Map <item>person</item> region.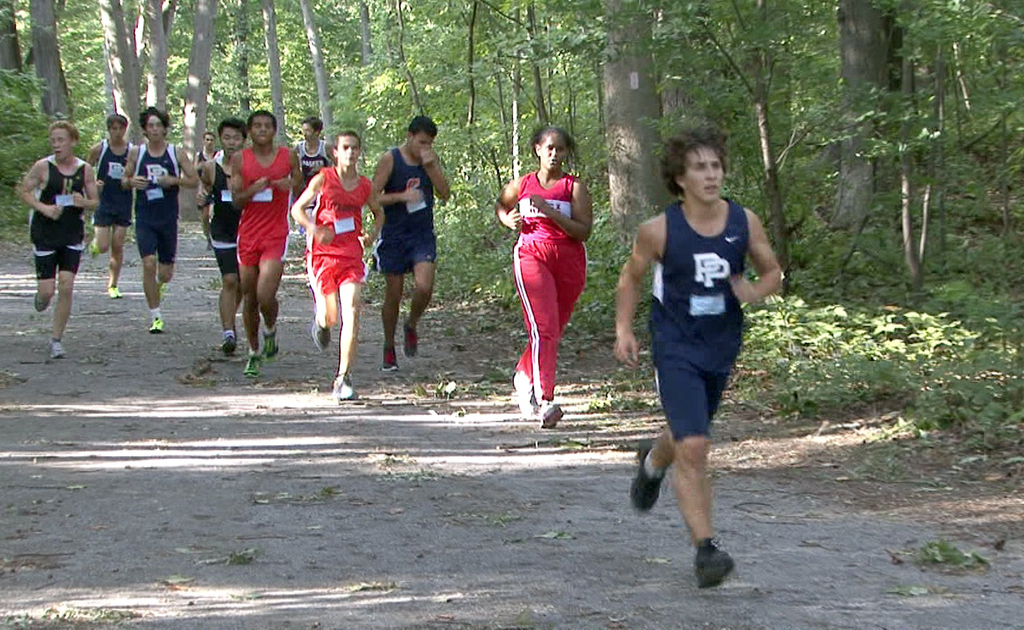
Mapped to bbox=[299, 115, 332, 195].
